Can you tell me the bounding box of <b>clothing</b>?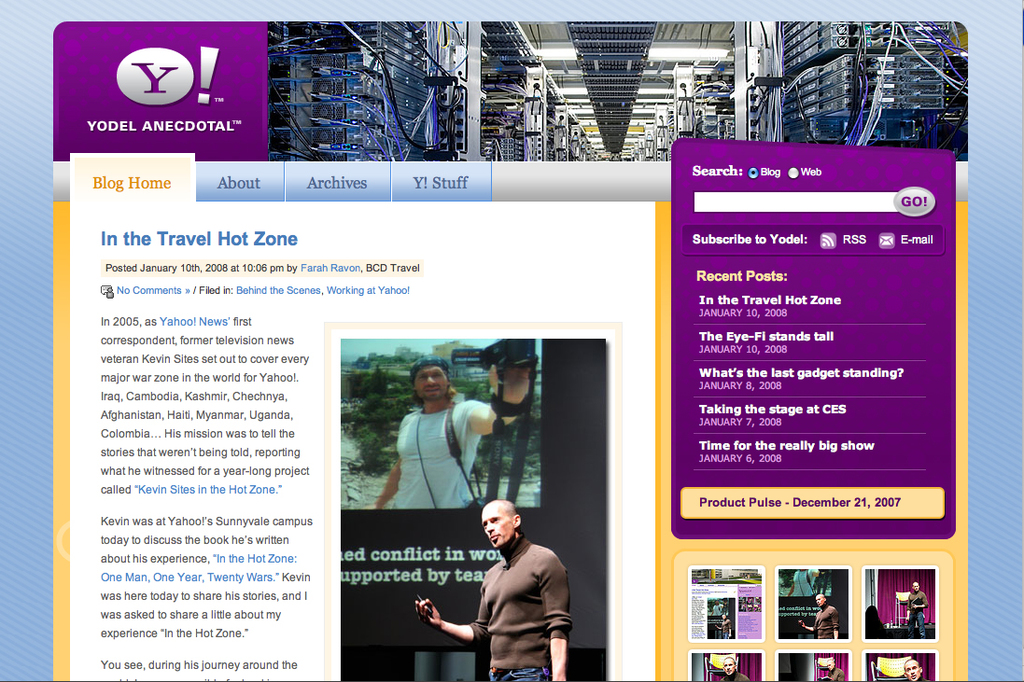
left=905, top=591, right=929, bottom=635.
